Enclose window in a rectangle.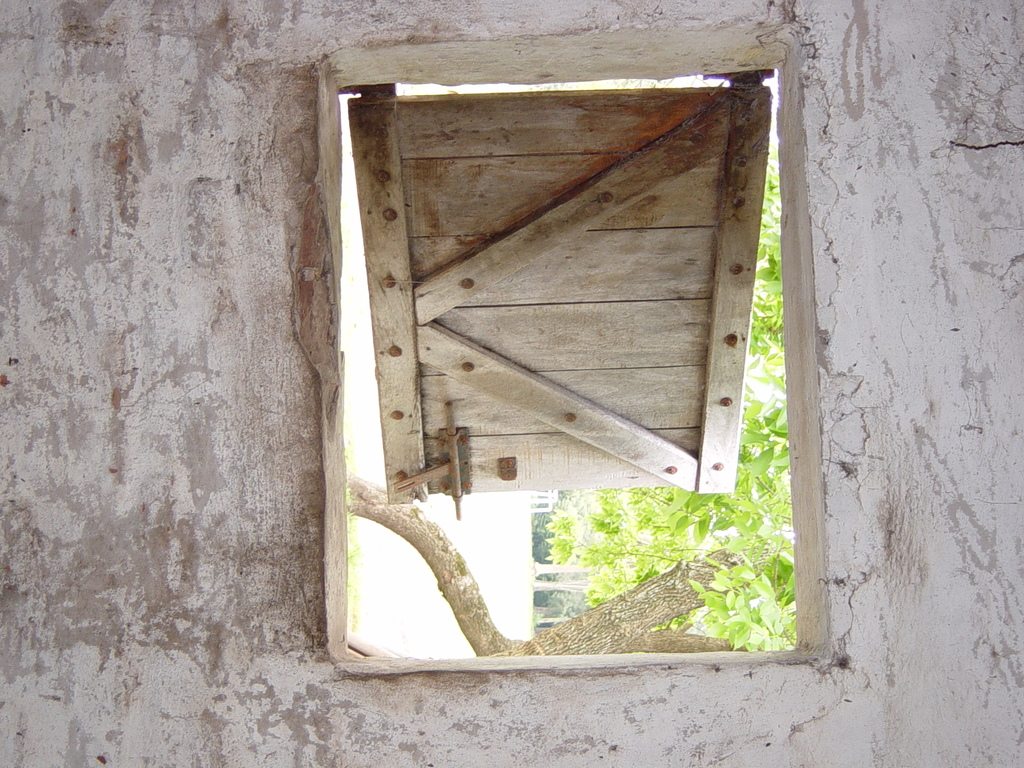
[x1=254, y1=0, x2=787, y2=703].
